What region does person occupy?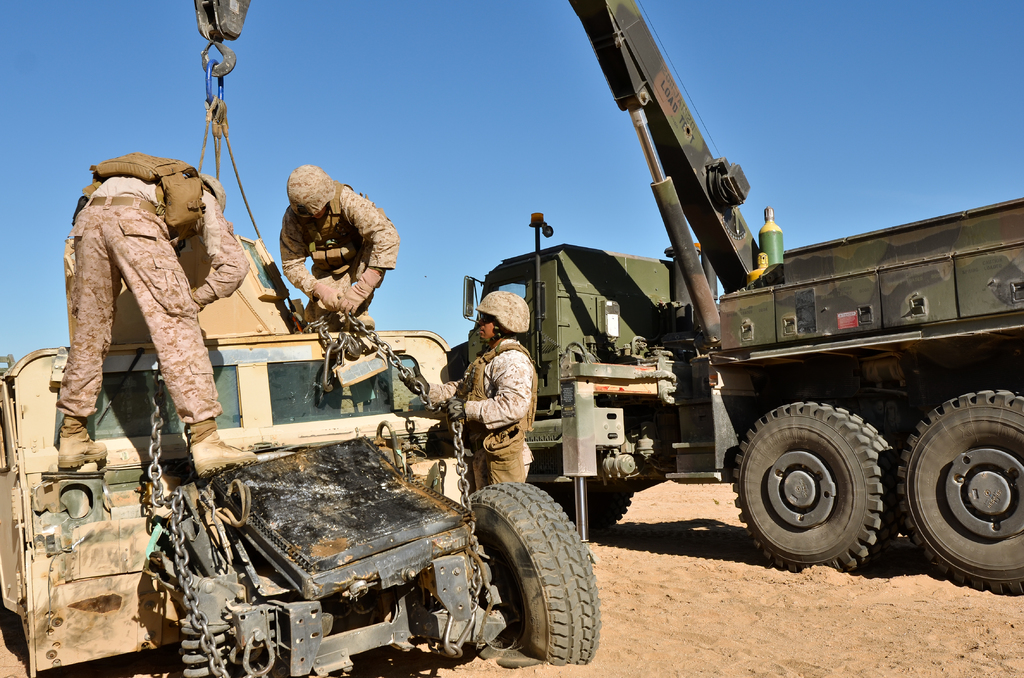
box(275, 161, 400, 335).
